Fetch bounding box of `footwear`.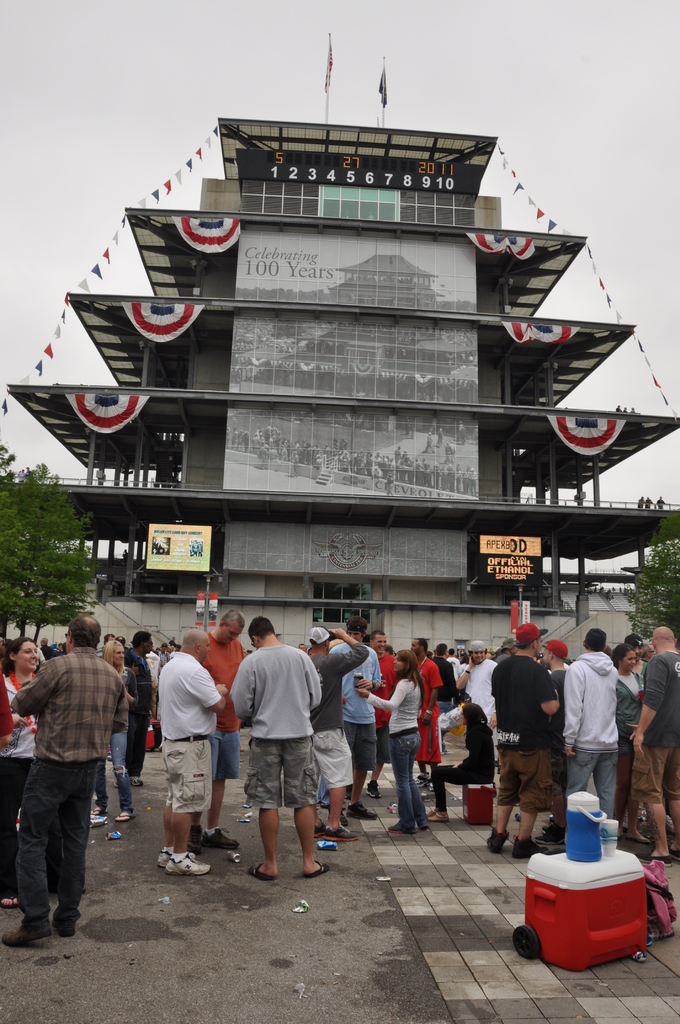
Bbox: Rect(167, 858, 213, 875).
